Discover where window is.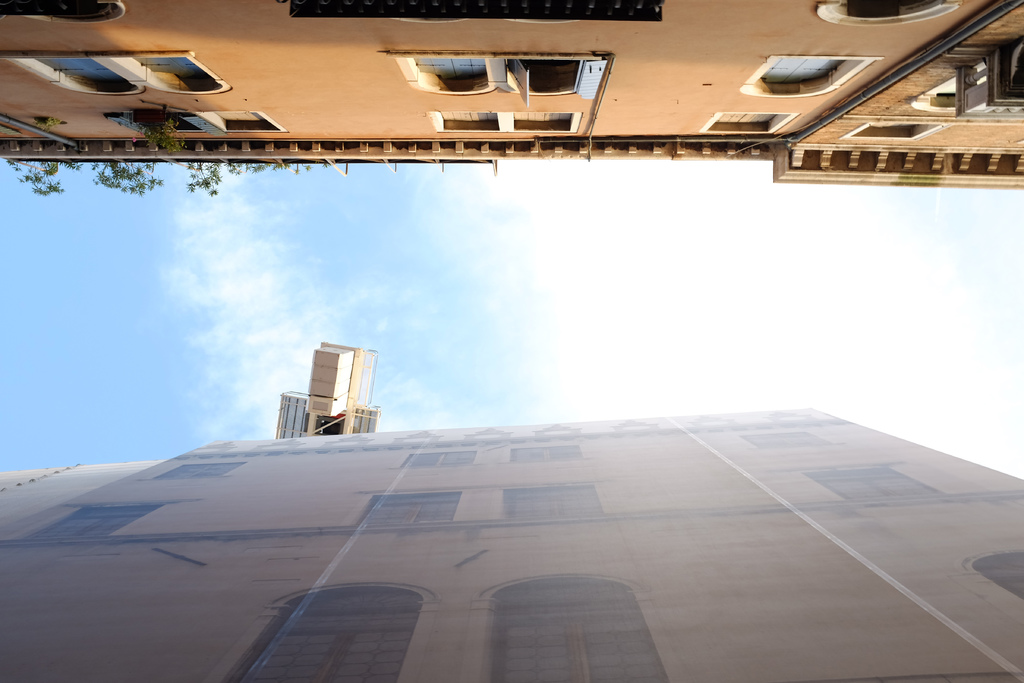
Discovered at box(495, 478, 603, 529).
